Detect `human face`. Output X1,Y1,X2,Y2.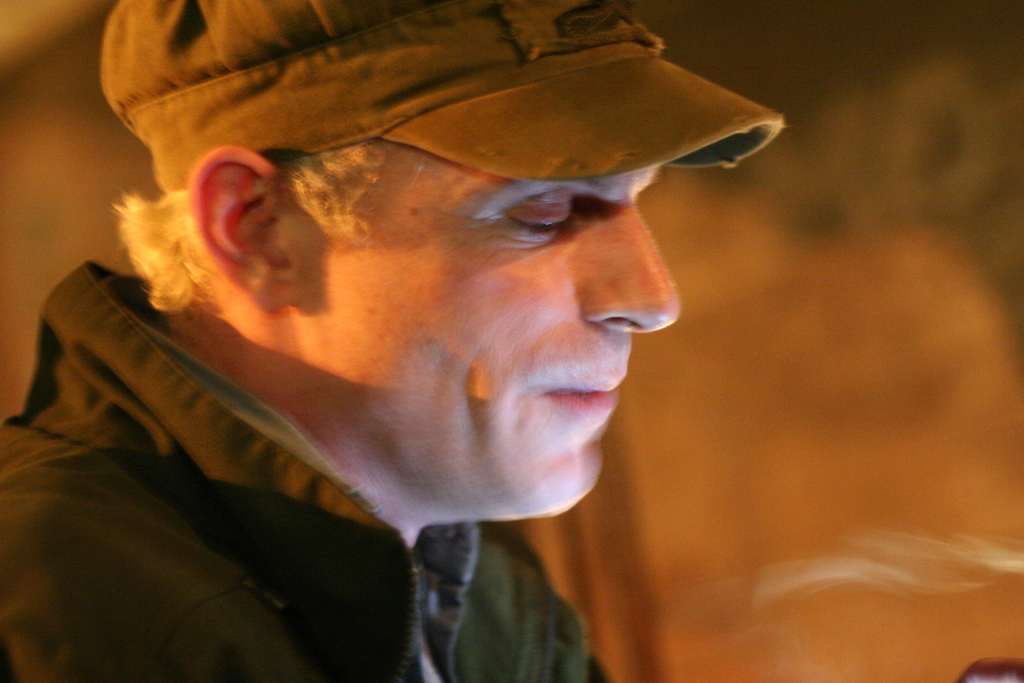
300,145,681,518.
